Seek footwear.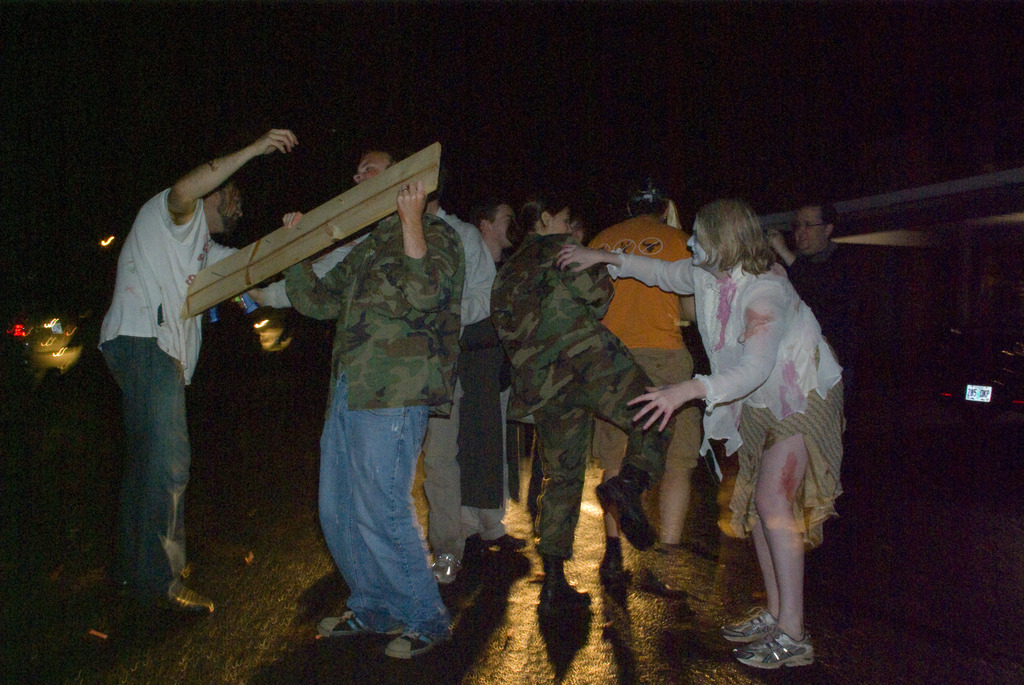
(x1=732, y1=633, x2=811, y2=677).
